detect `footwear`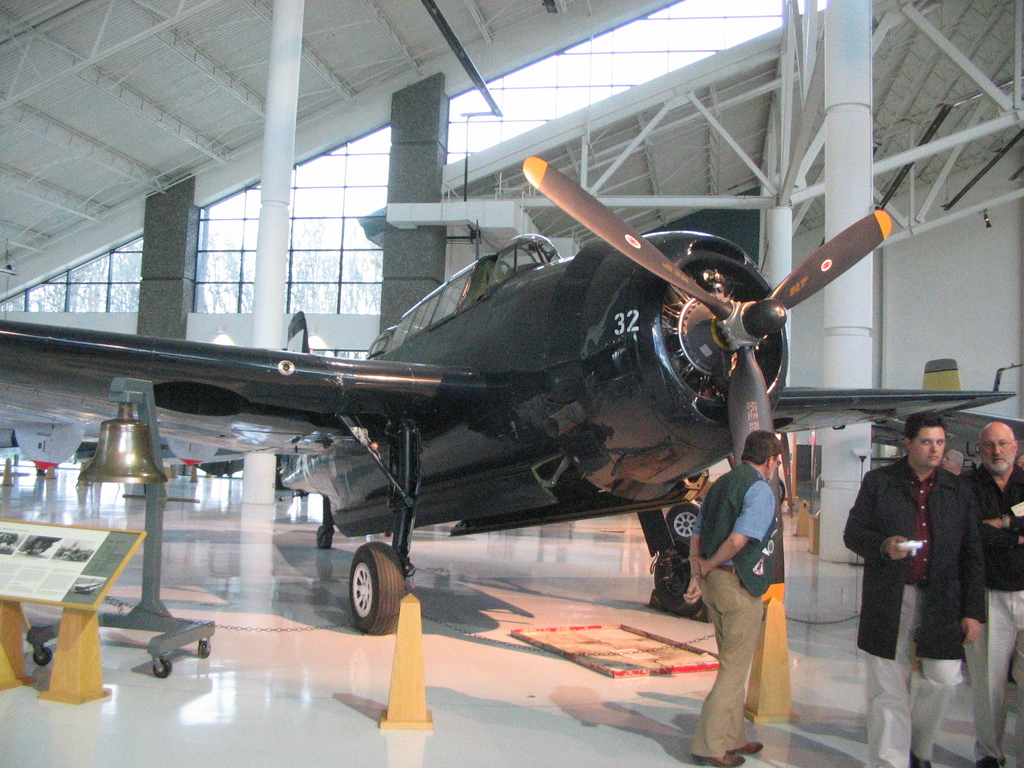
912,751,929,767
